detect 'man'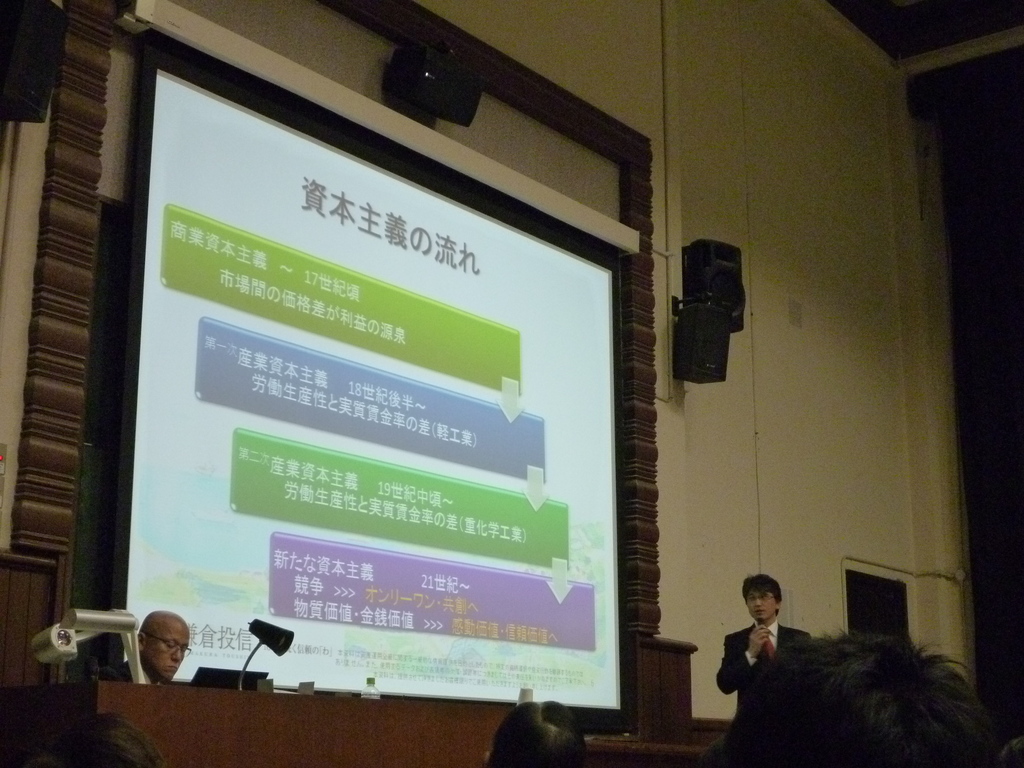
bbox=(715, 580, 815, 740)
